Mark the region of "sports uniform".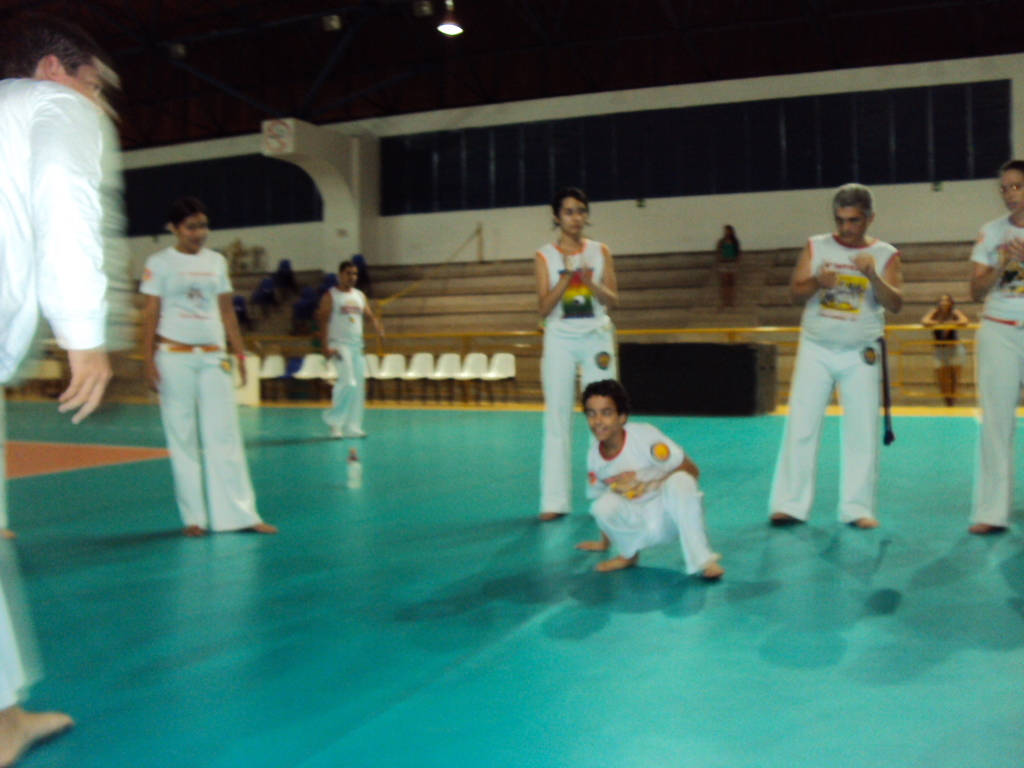
Region: [324, 274, 372, 430].
